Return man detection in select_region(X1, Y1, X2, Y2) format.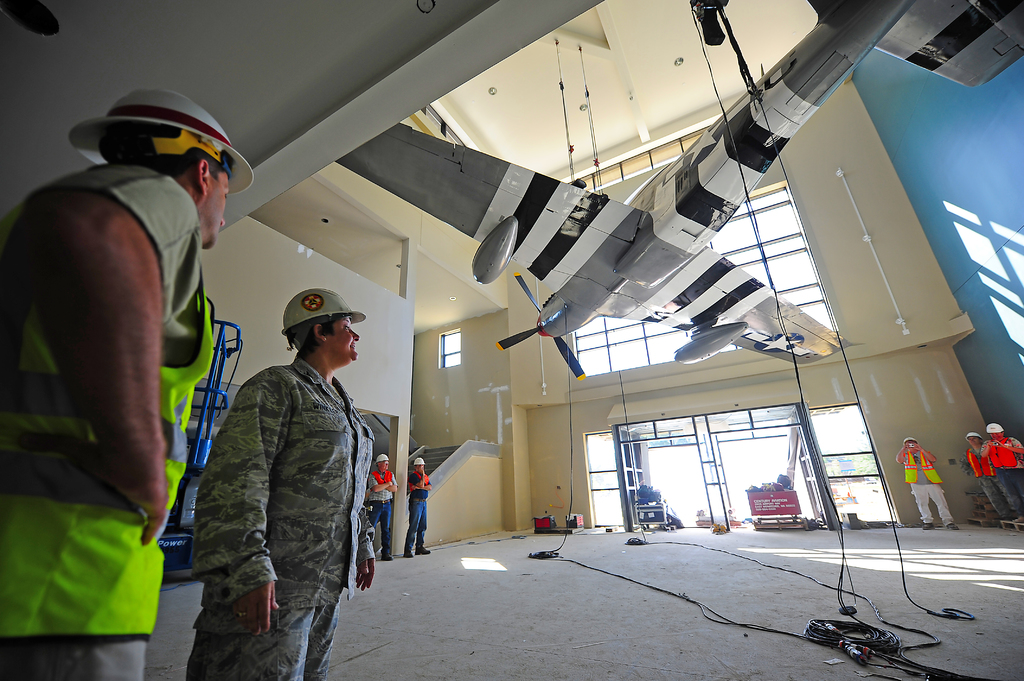
select_region(985, 420, 1023, 513).
